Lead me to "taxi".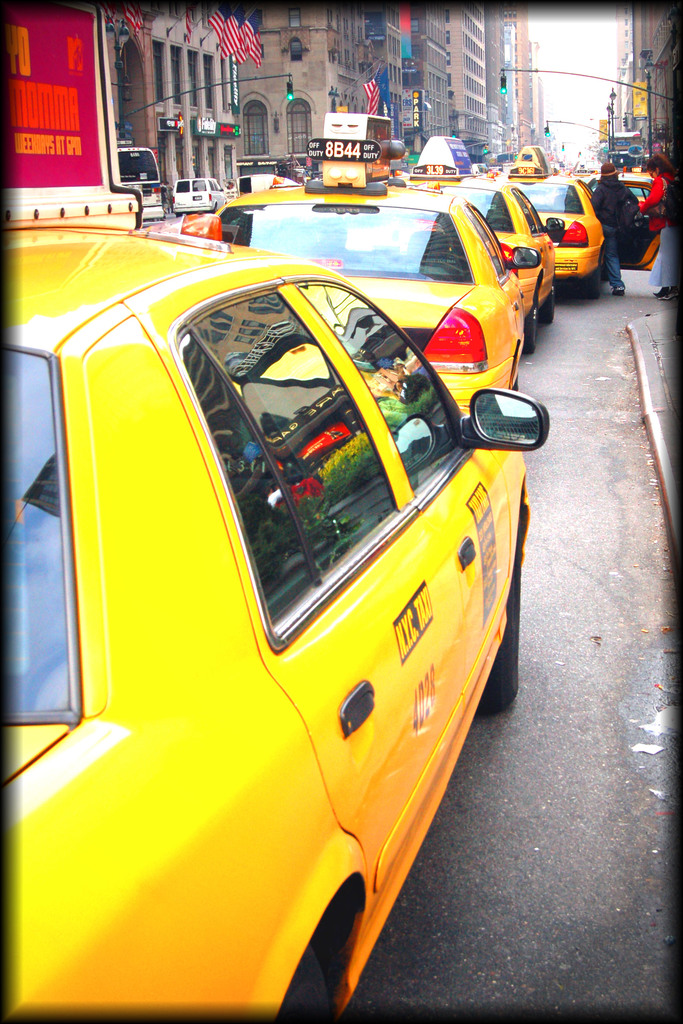
Lead to box(498, 138, 670, 278).
